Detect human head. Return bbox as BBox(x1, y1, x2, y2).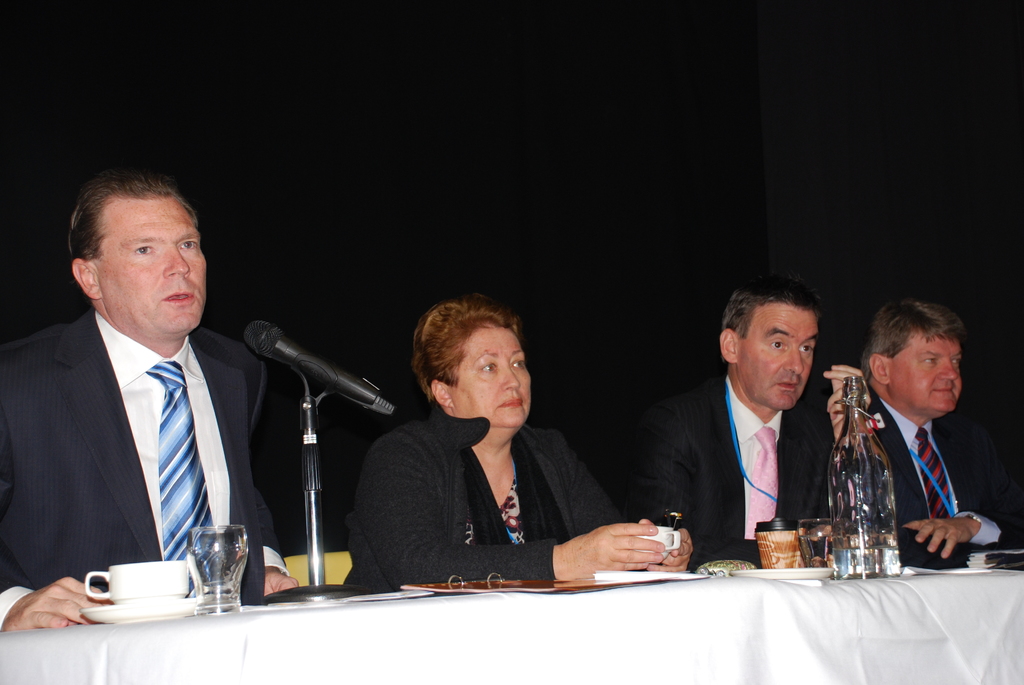
BBox(70, 171, 208, 336).
